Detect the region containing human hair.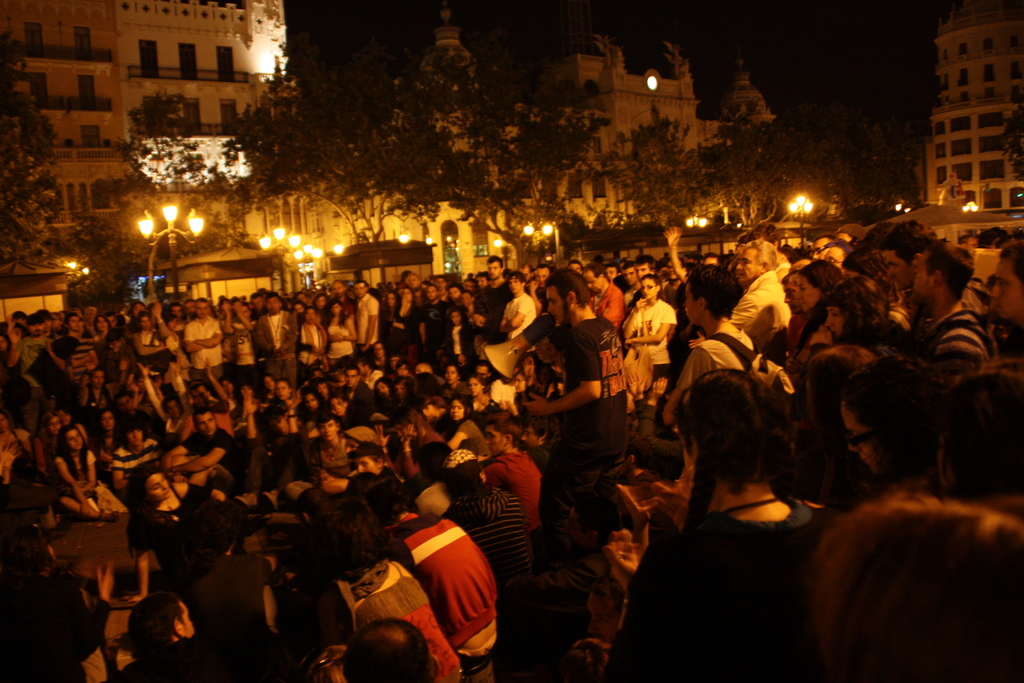
locate(451, 393, 472, 415).
